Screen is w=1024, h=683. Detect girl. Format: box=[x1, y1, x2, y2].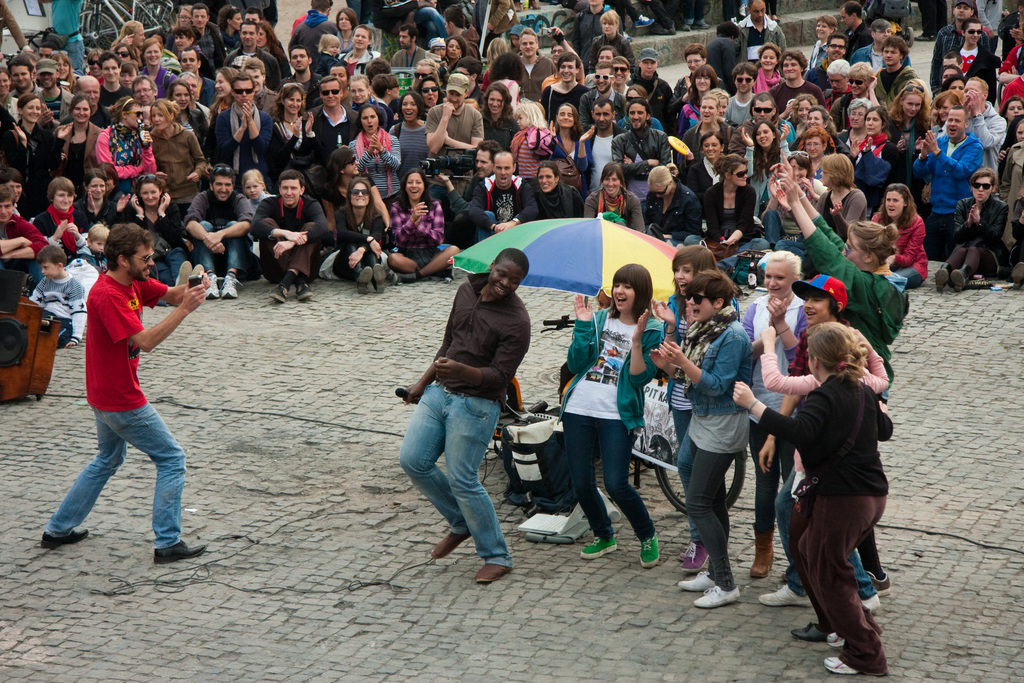
box=[844, 111, 900, 177].
